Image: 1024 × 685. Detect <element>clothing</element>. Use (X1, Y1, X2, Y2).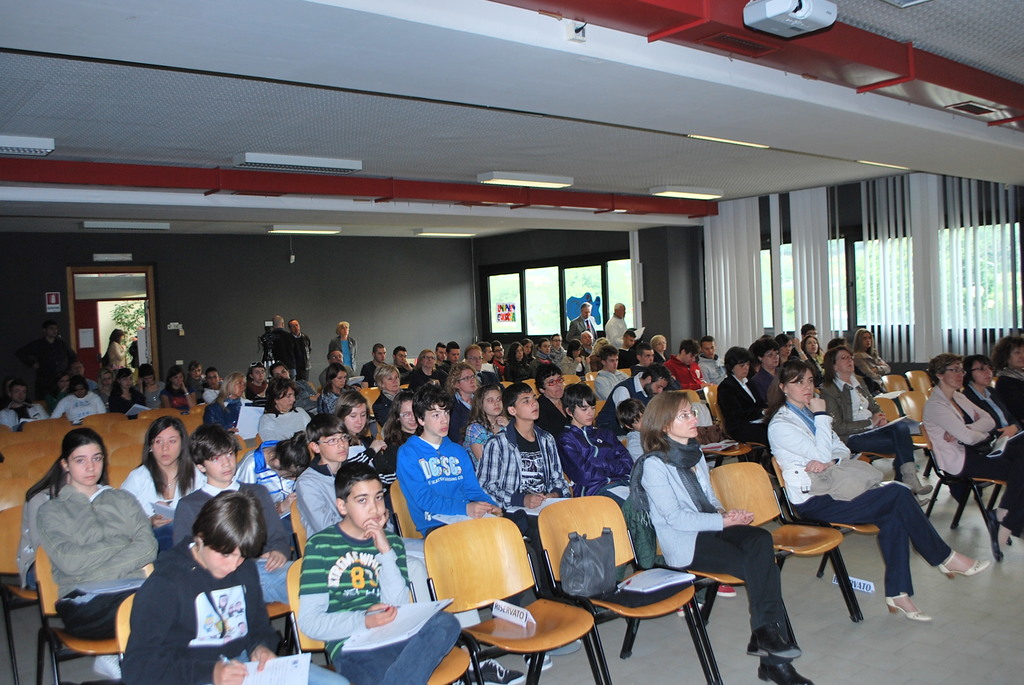
(769, 402, 955, 587).
